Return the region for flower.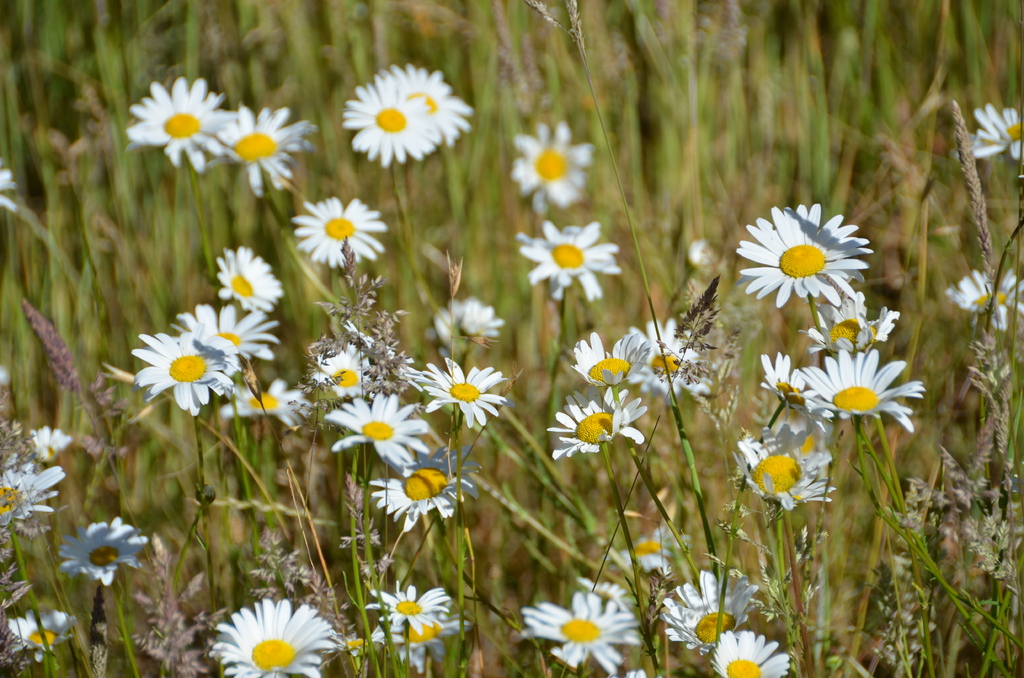
0, 455, 67, 538.
